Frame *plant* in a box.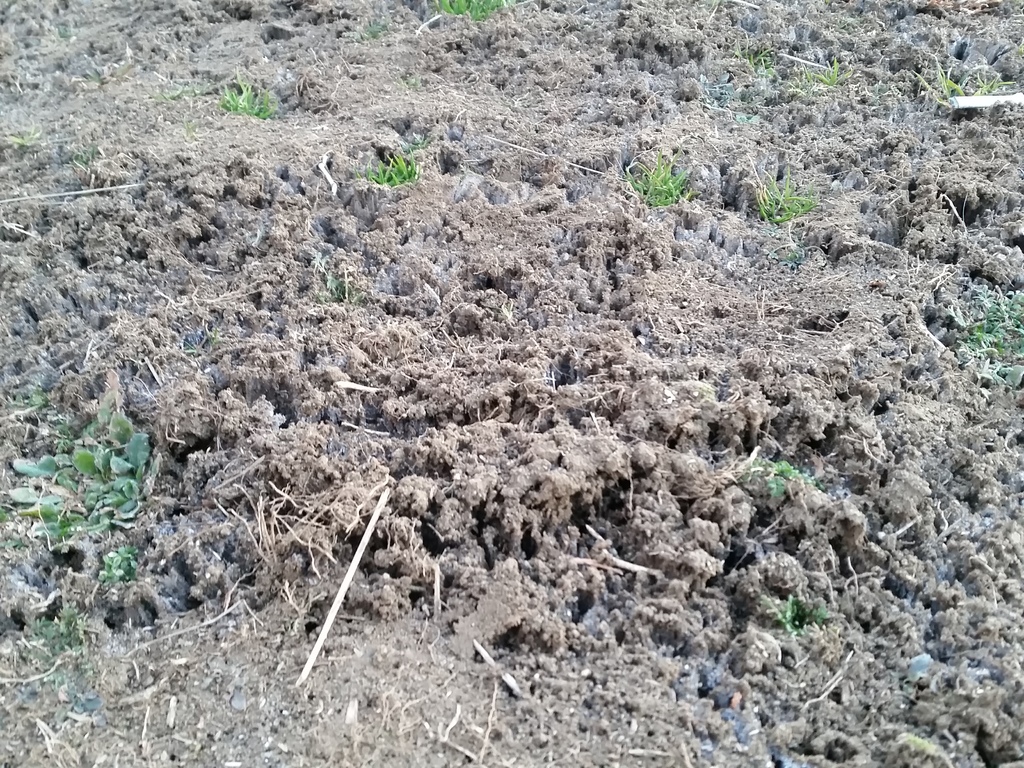
pyautogui.locateOnScreen(695, 35, 851, 139).
